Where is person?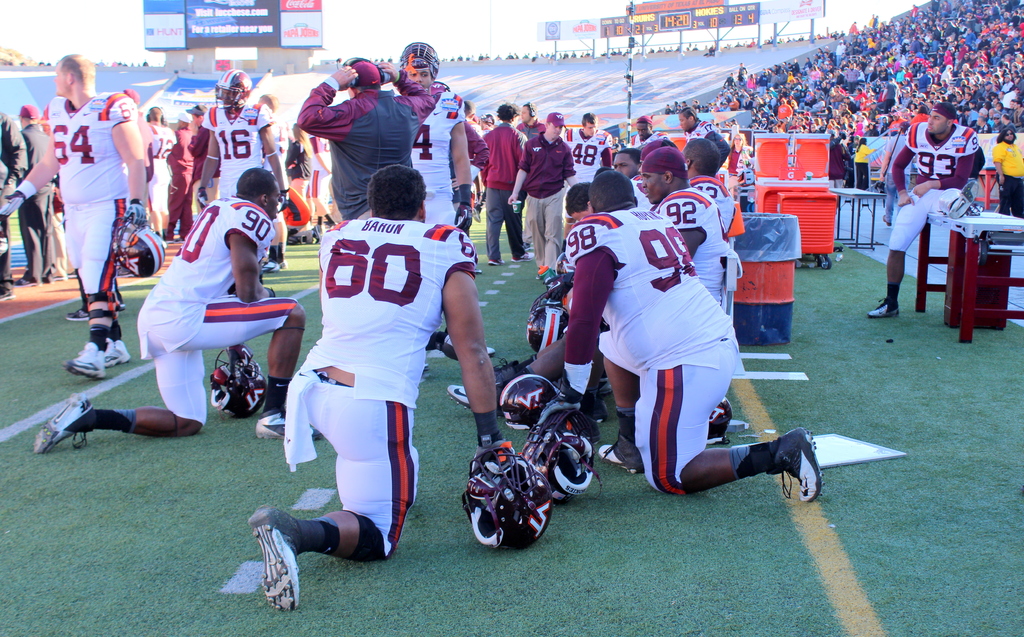
rect(36, 166, 305, 452).
